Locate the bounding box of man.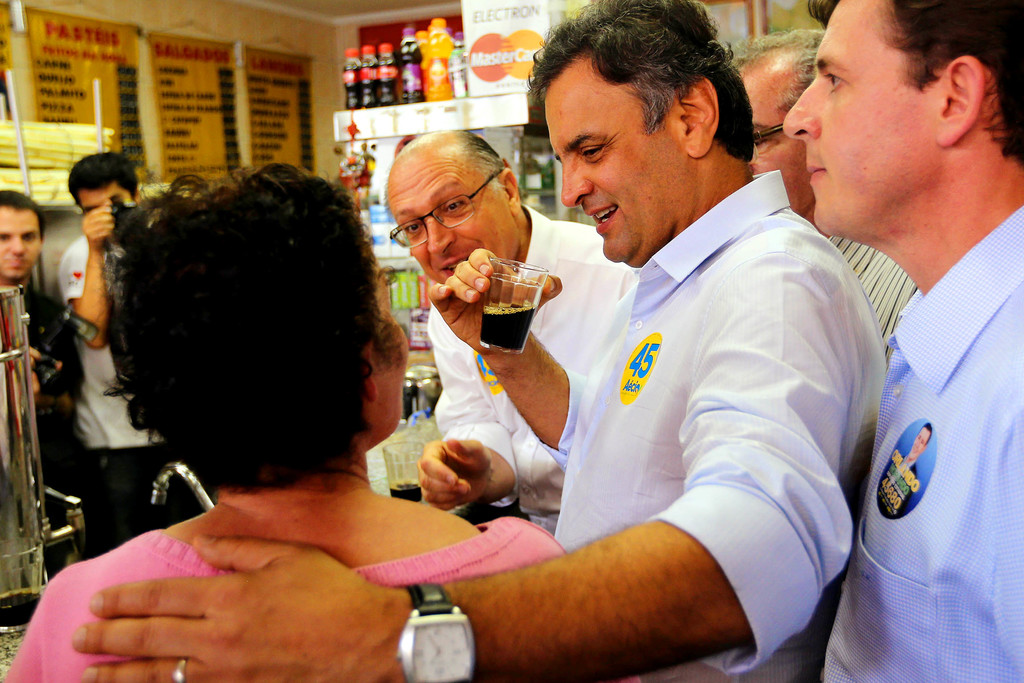
Bounding box: (0,192,93,549).
